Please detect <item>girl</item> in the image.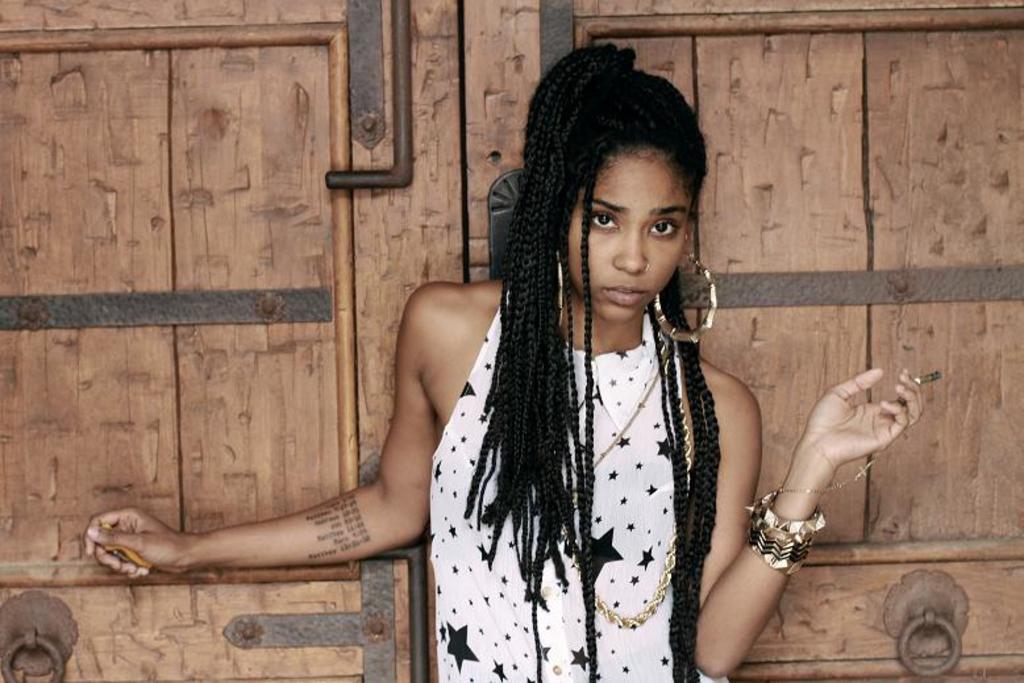
<region>79, 41, 927, 682</region>.
